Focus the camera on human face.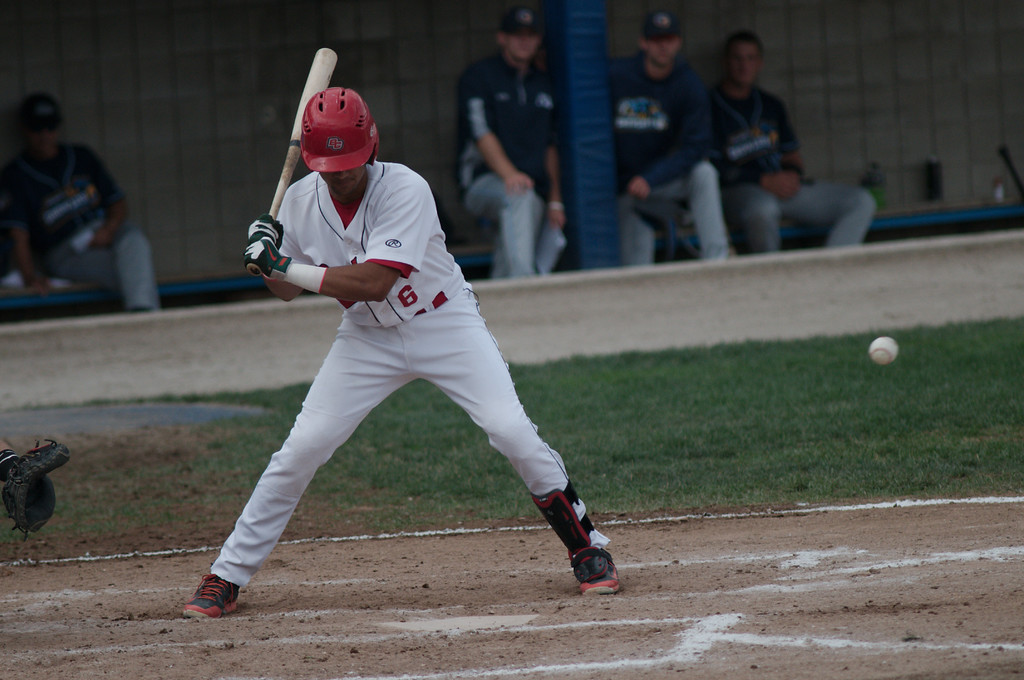
Focus region: <region>512, 28, 541, 59</region>.
